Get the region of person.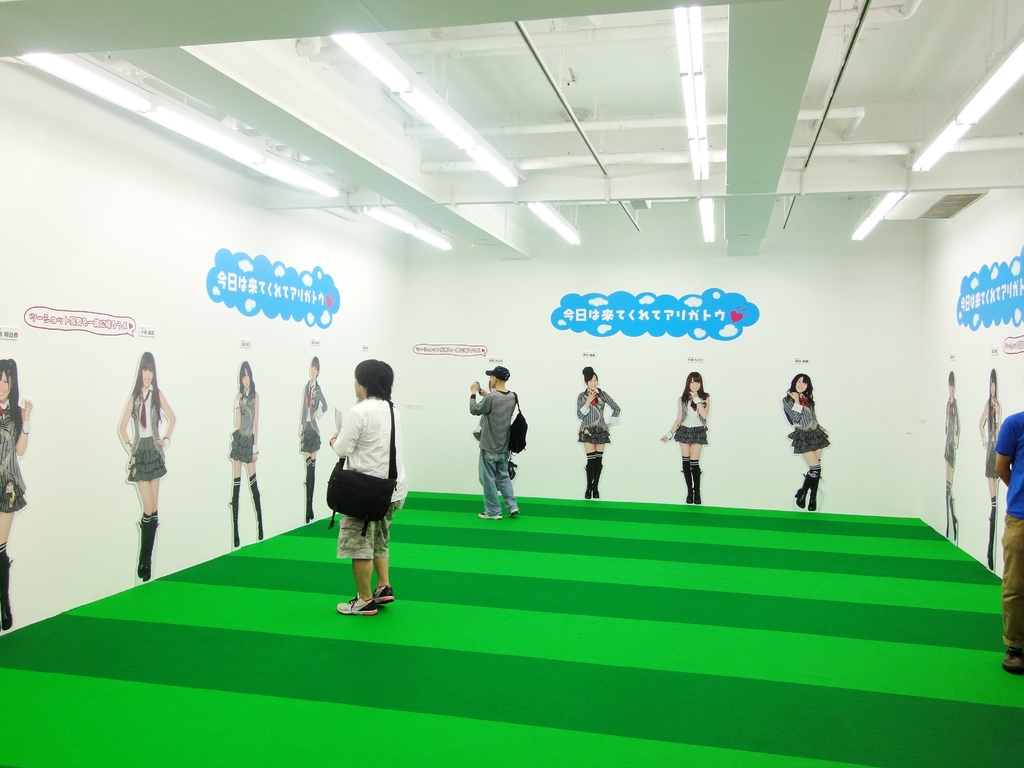
[228, 360, 264, 547].
